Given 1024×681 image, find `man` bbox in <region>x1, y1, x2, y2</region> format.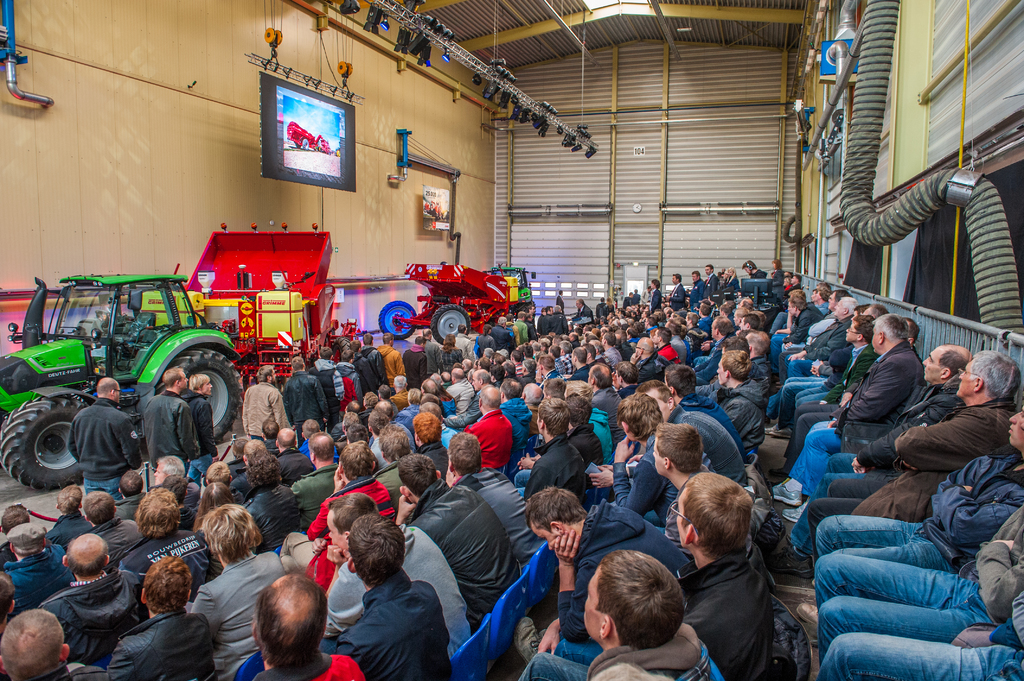
<region>0, 608, 106, 680</region>.
